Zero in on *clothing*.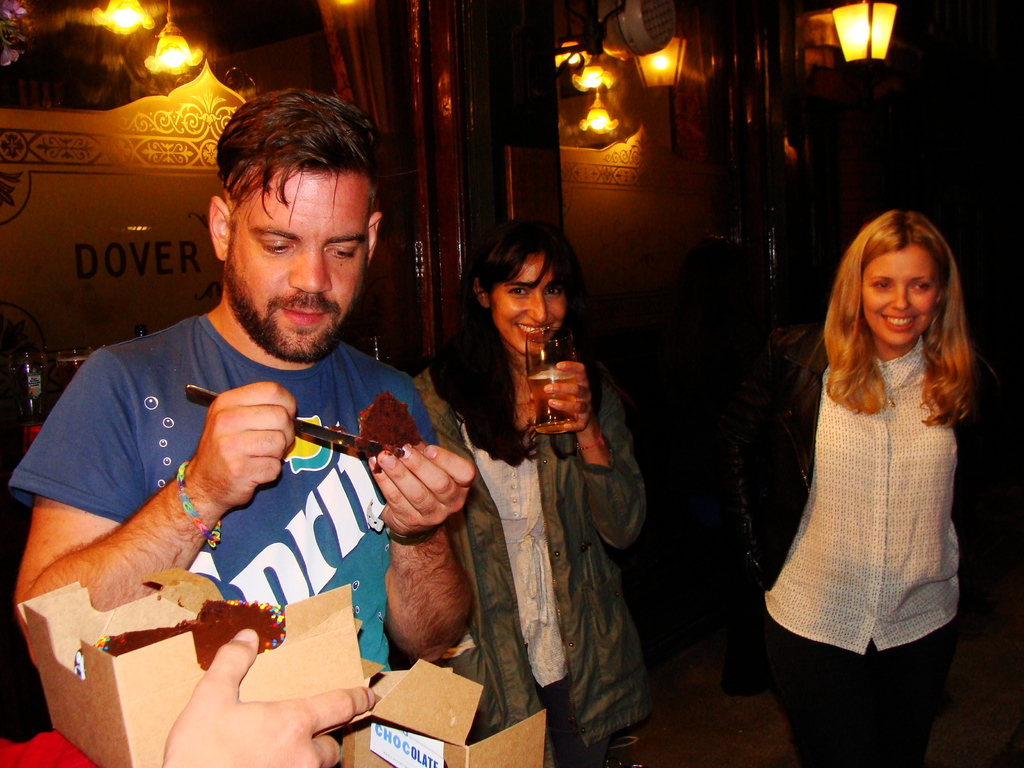
Zeroed in: [764, 278, 978, 681].
